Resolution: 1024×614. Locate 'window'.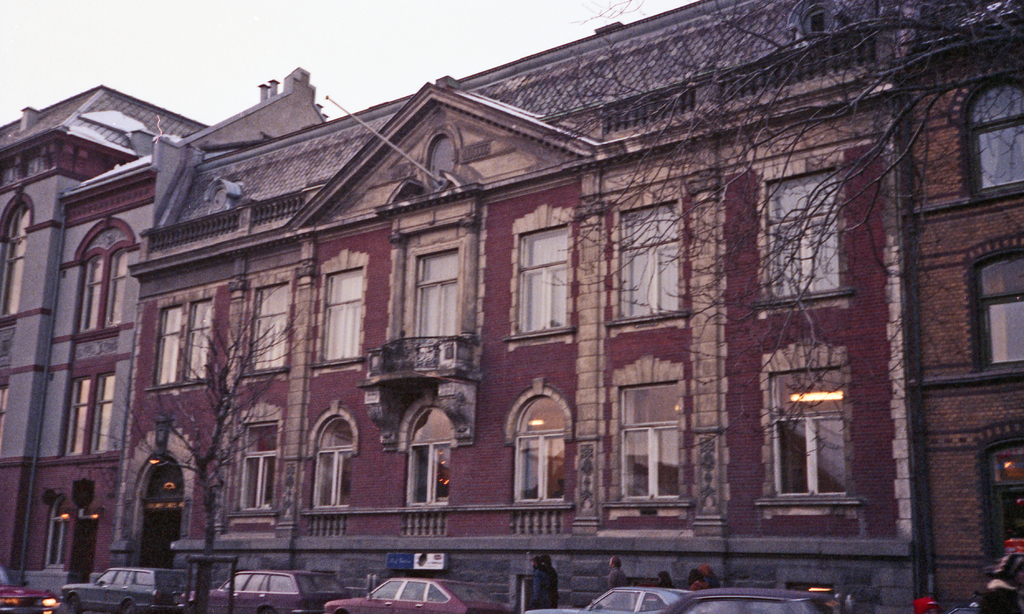
rect(619, 203, 680, 327).
